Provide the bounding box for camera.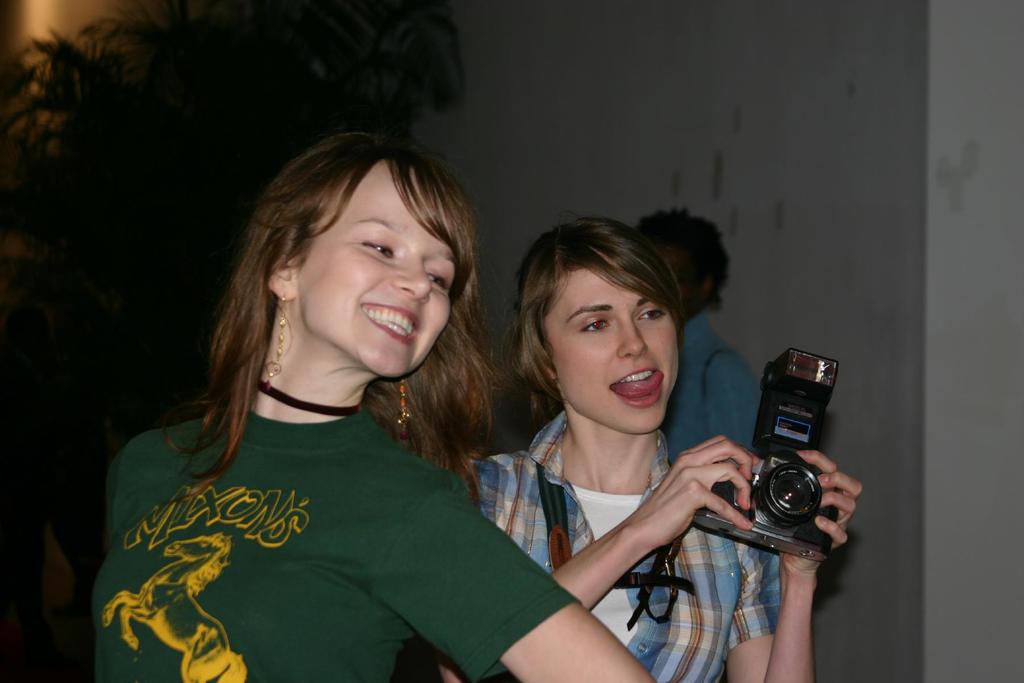
711, 366, 861, 568.
